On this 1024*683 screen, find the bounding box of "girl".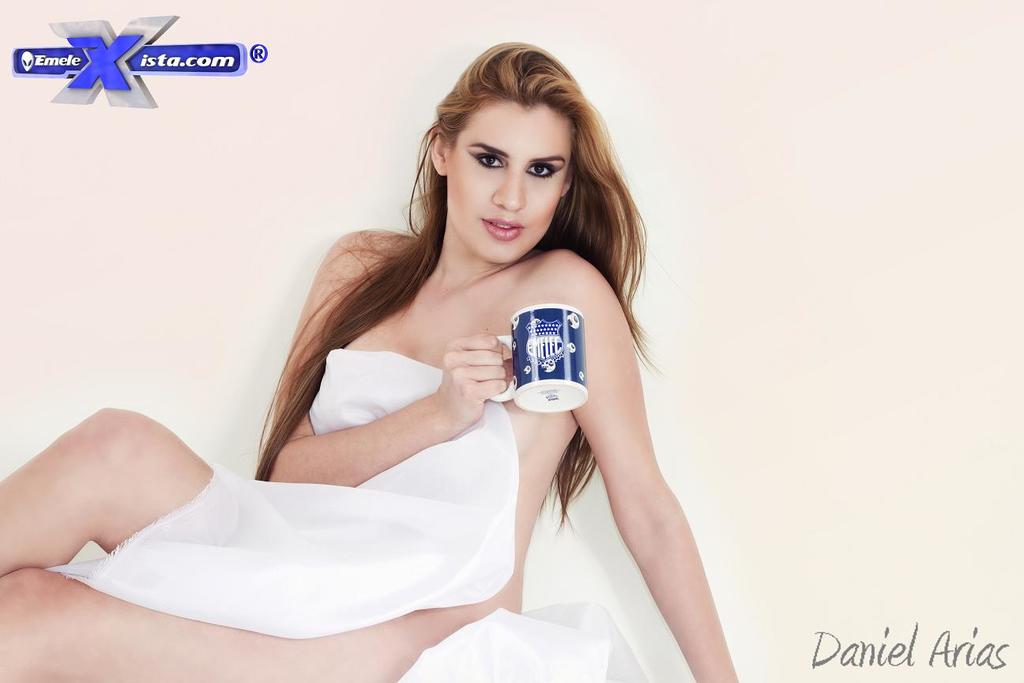
Bounding box: pyautogui.locateOnScreen(0, 40, 740, 682).
